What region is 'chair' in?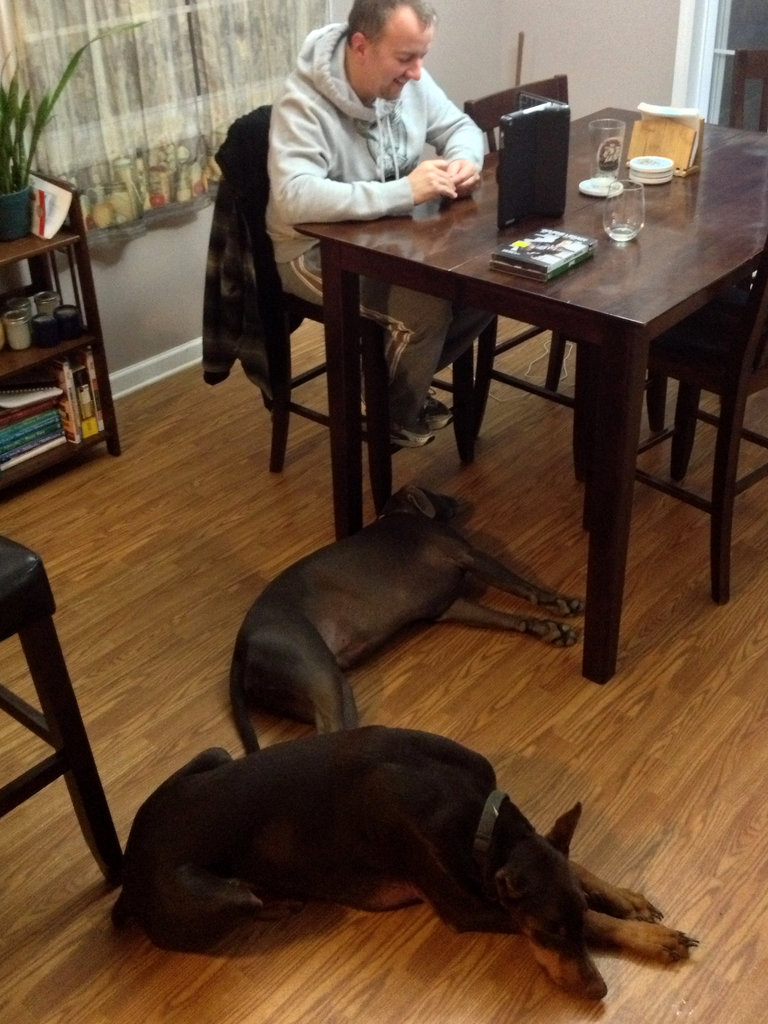
select_region(194, 100, 432, 460).
